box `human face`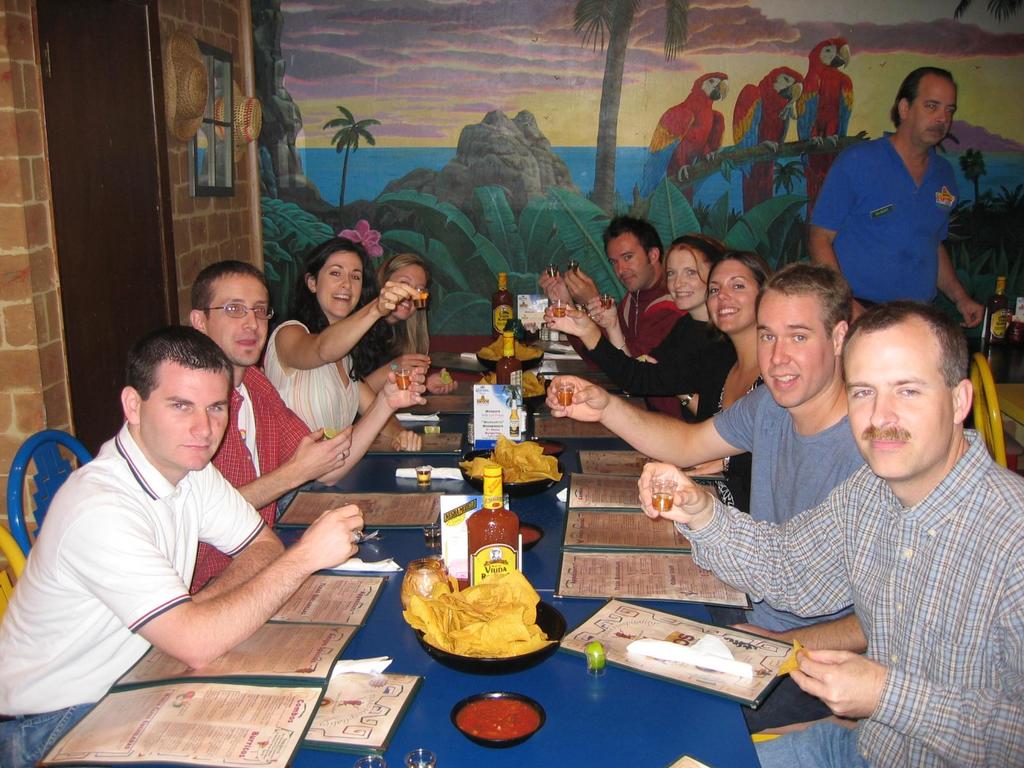
[705, 258, 758, 331]
